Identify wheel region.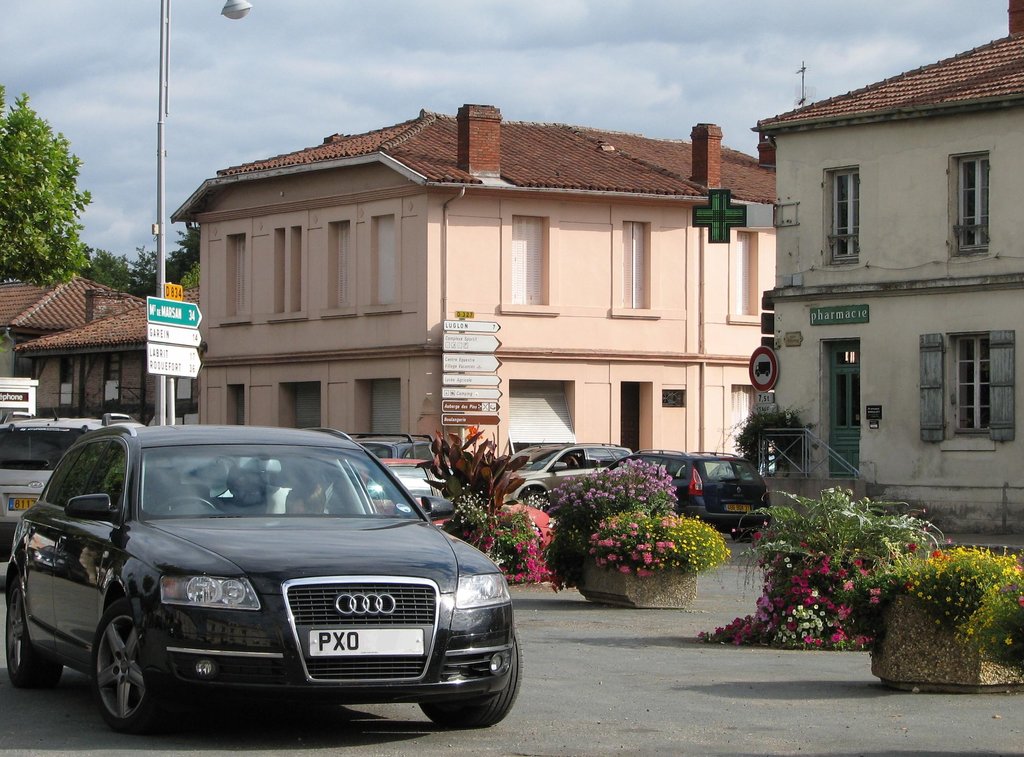
Region: x1=77 y1=608 x2=146 y2=735.
